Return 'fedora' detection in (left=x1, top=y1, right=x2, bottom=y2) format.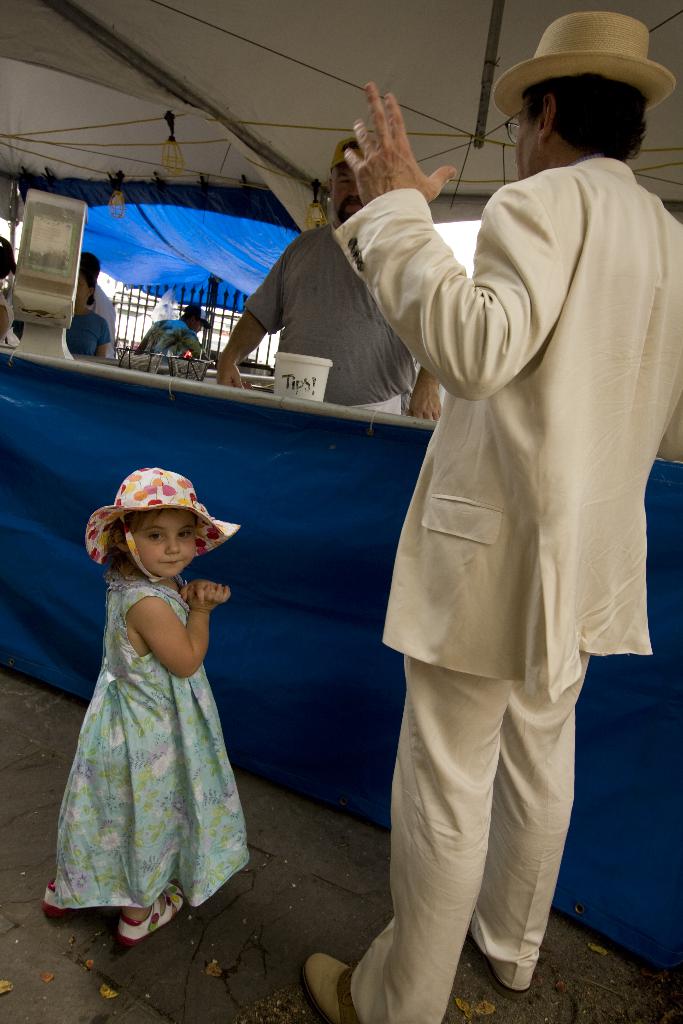
(left=488, top=13, right=680, bottom=120).
